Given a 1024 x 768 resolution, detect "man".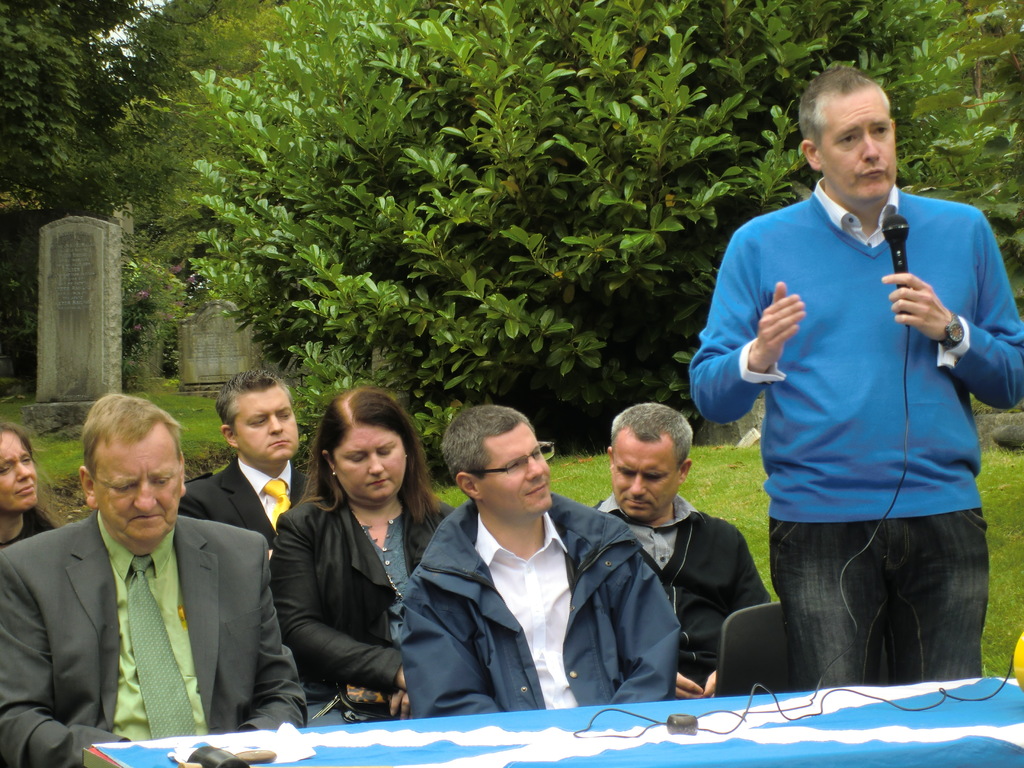
l=579, t=405, r=783, b=705.
